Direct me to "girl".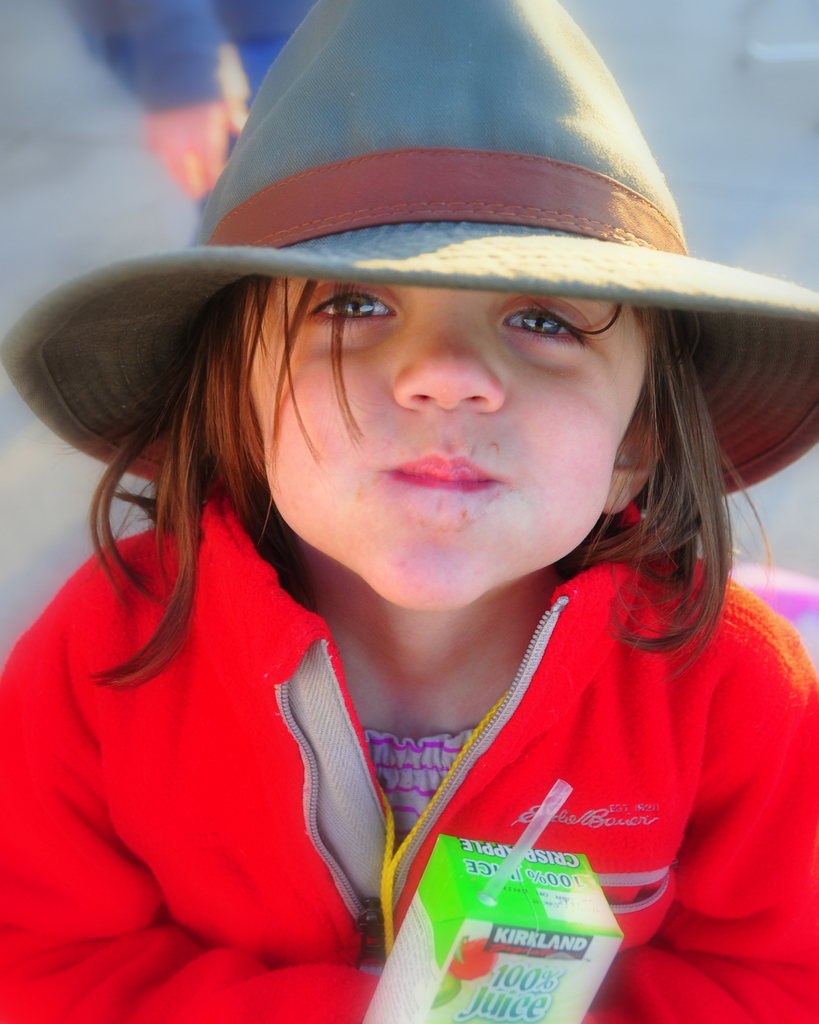
Direction: region(0, 0, 818, 1022).
